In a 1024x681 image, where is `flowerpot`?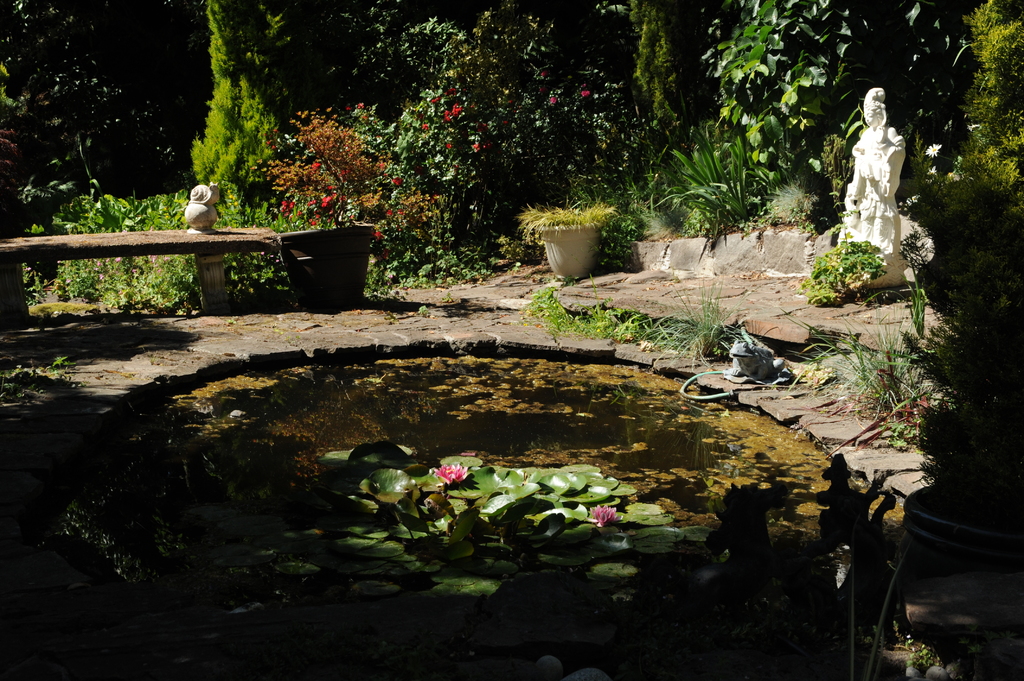
x1=898 y1=483 x2=1013 y2=599.
